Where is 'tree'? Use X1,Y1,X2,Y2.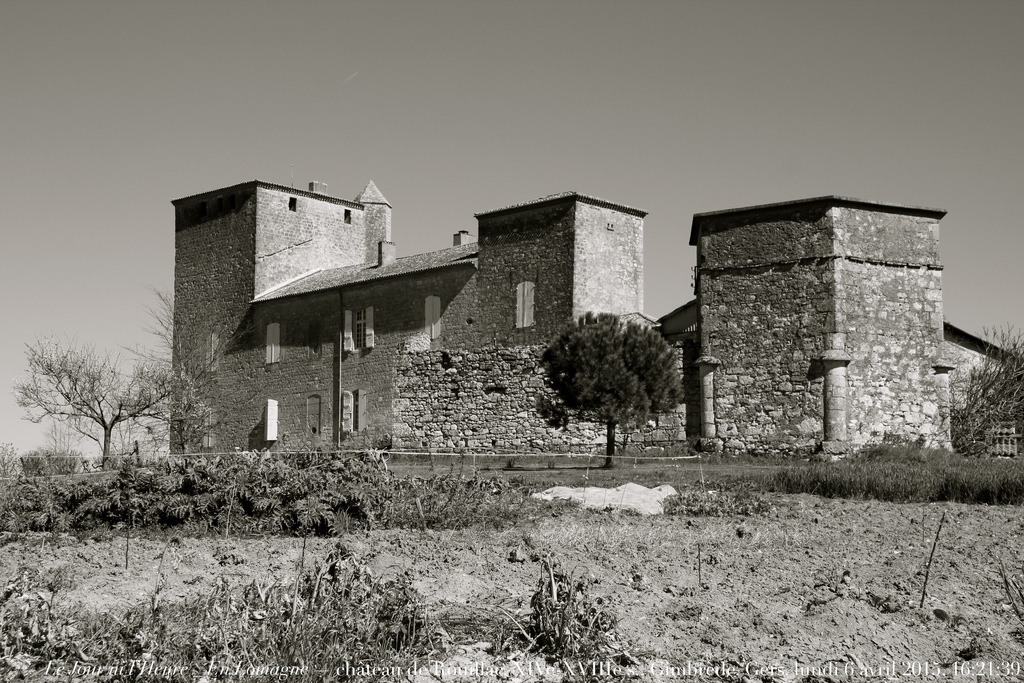
943,315,1023,451.
